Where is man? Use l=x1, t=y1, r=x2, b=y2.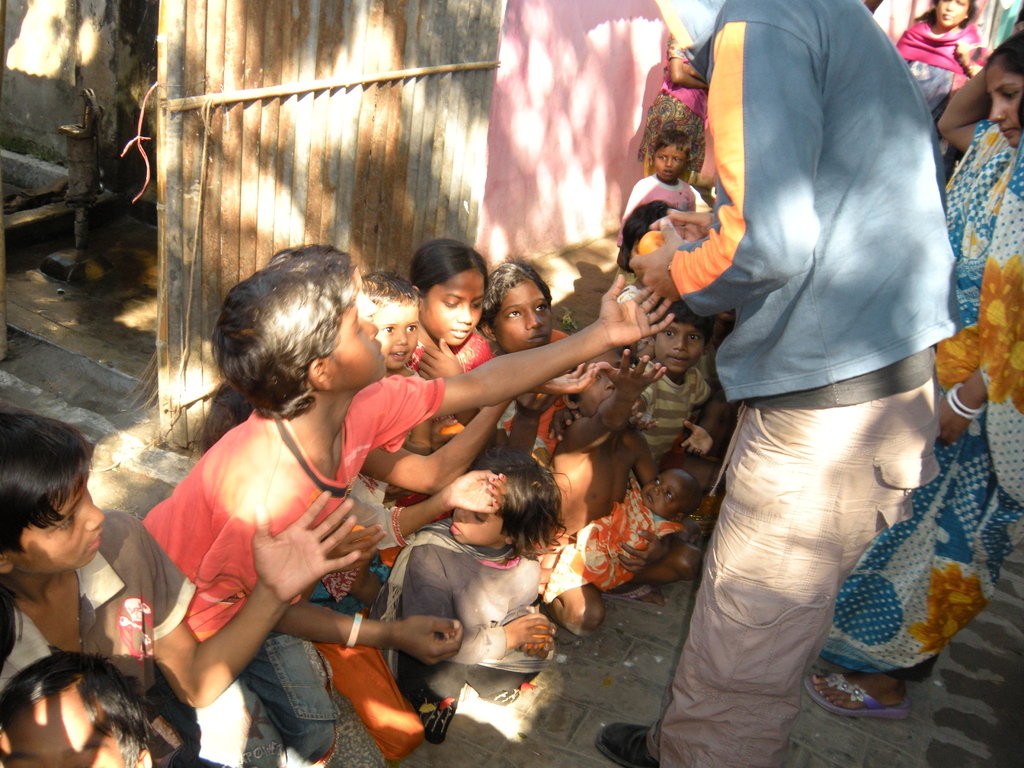
l=594, t=0, r=961, b=767.
